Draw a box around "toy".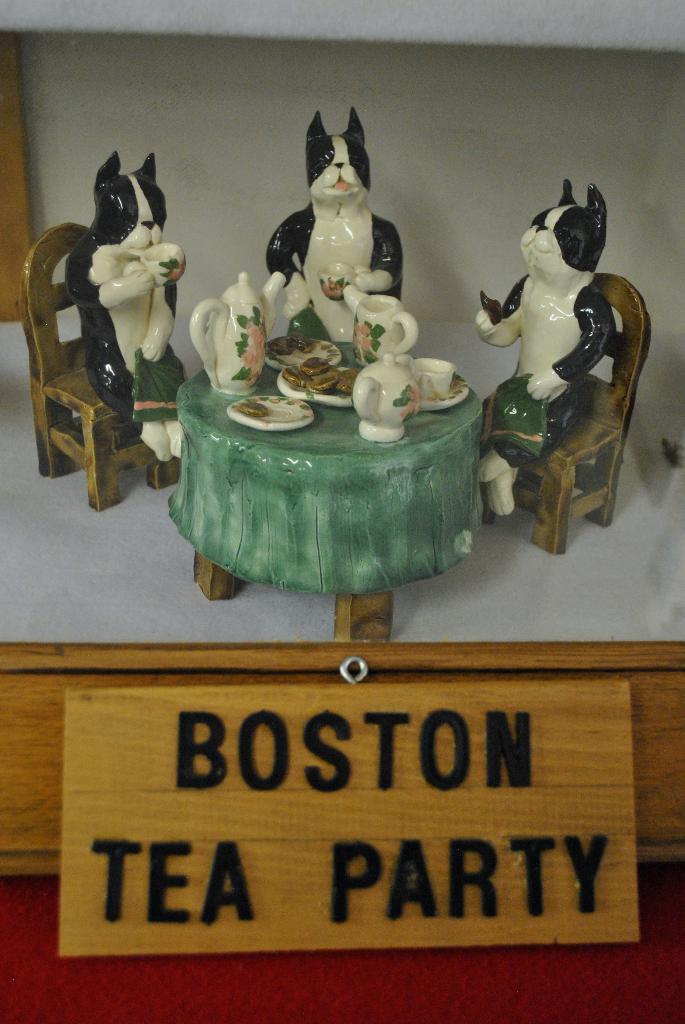
360:290:424:372.
